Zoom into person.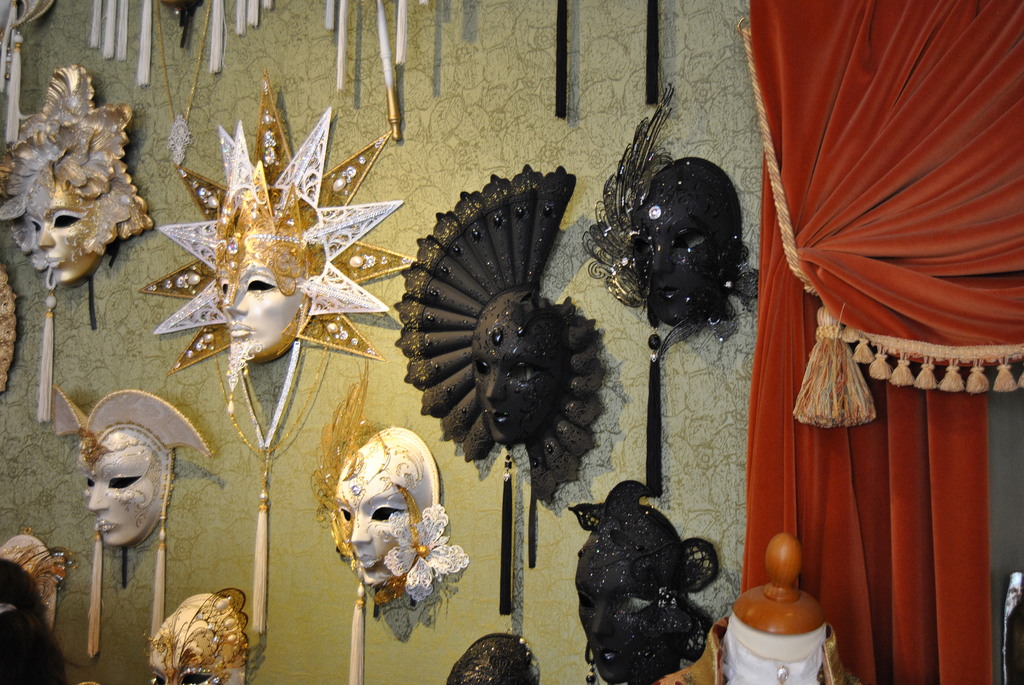
Zoom target: (x1=392, y1=165, x2=611, y2=511).
